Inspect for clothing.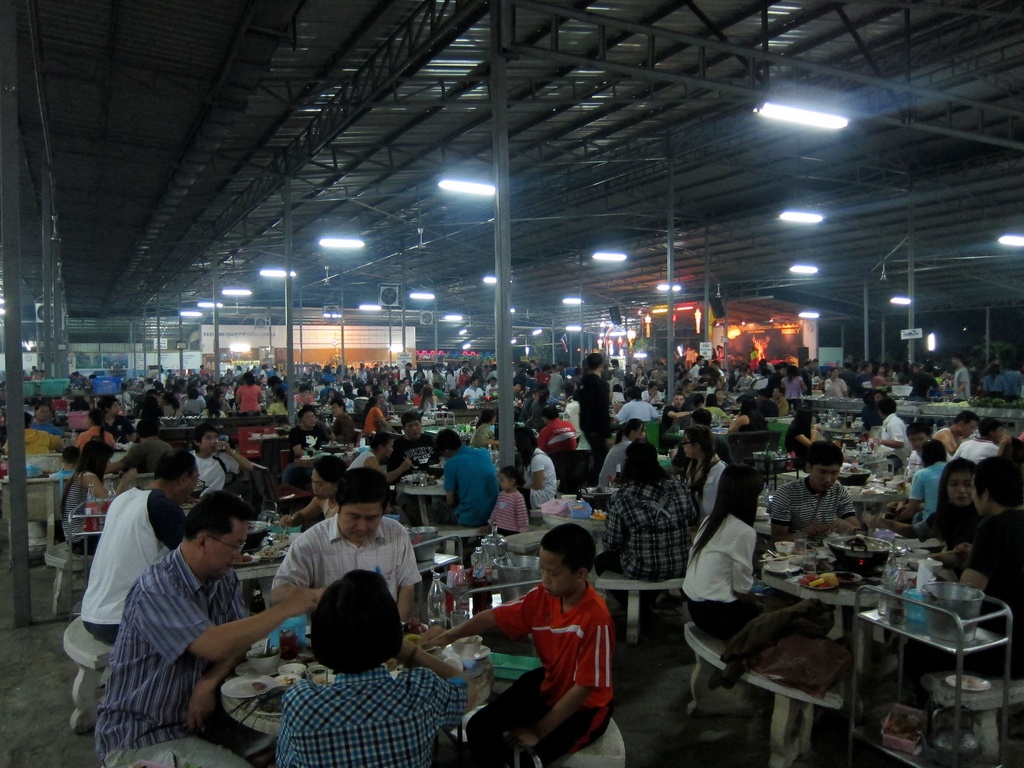
Inspection: (x1=74, y1=481, x2=184, y2=654).
